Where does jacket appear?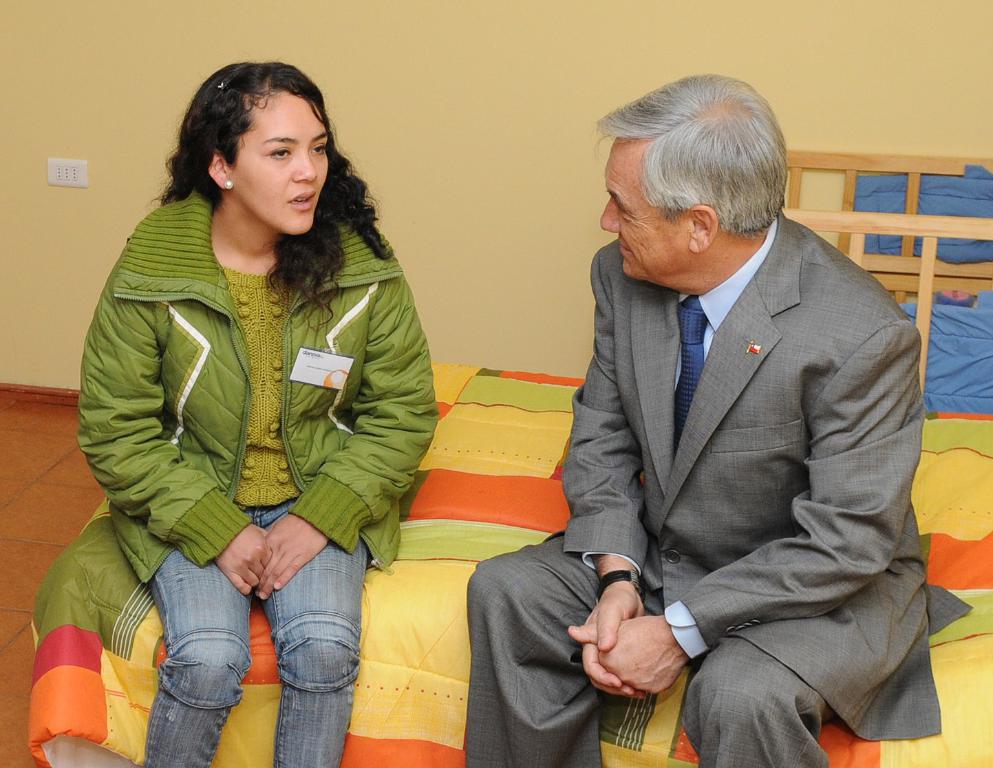
Appears at 70,118,427,578.
